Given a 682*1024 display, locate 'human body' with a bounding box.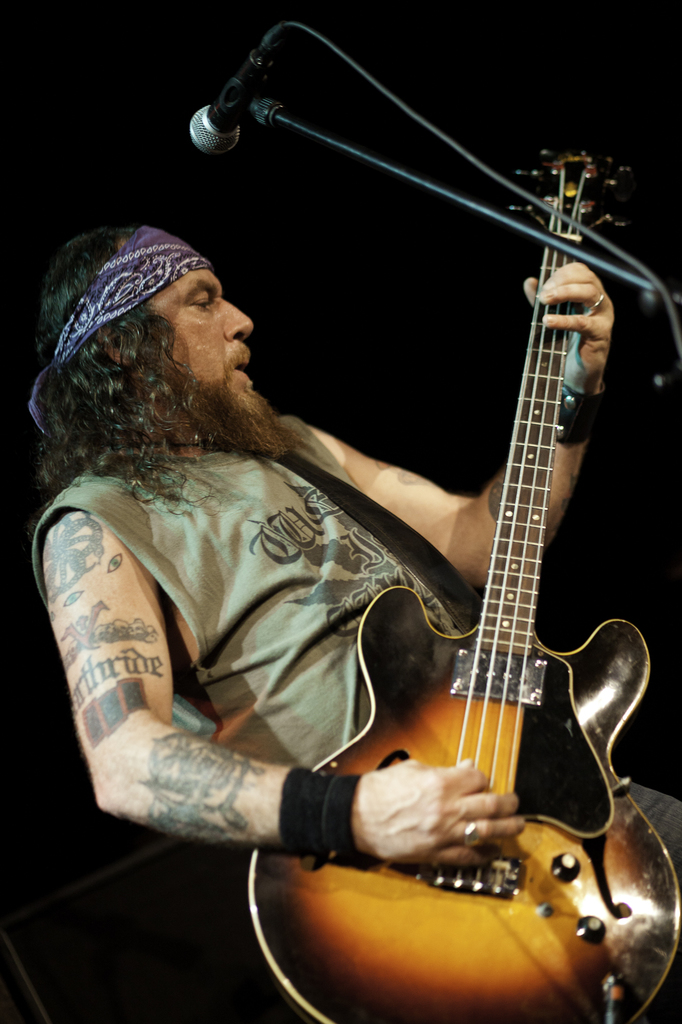
Located: {"x1": 154, "y1": 42, "x2": 651, "y2": 1023}.
